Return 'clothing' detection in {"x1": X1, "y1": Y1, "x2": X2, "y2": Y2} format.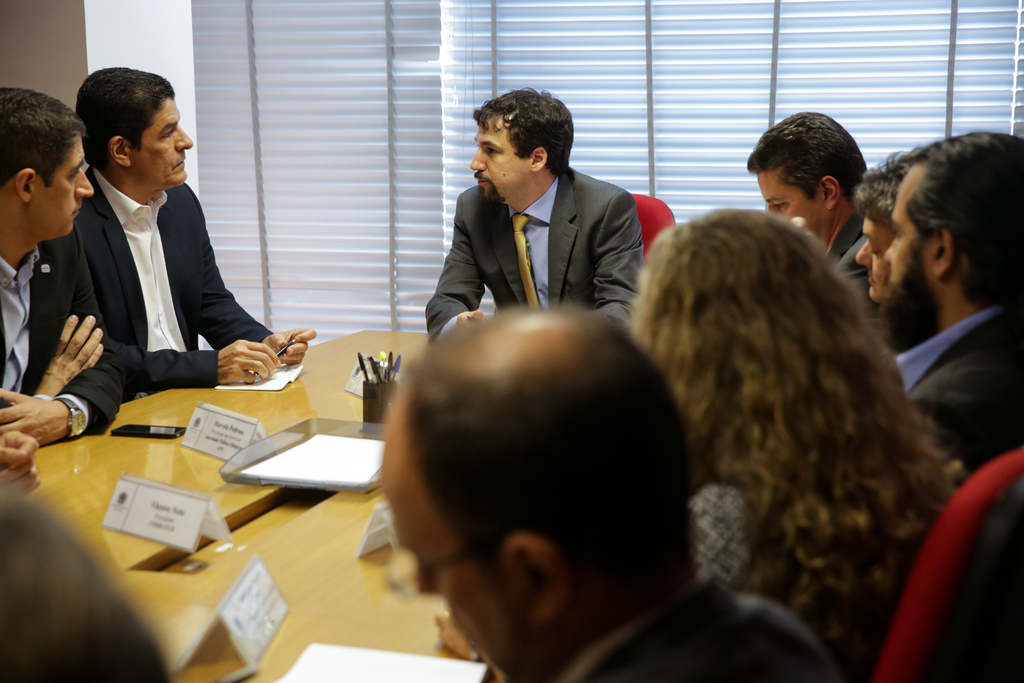
{"x1": 426, "y1": 164, "x2": 643, "y2": 344}.
